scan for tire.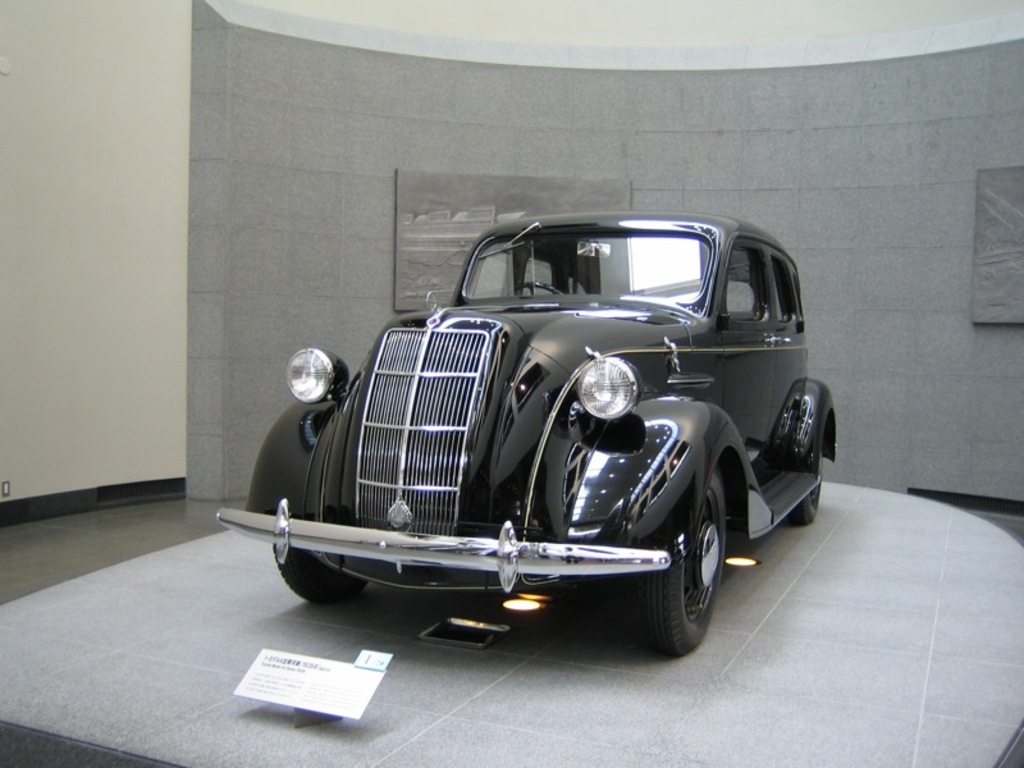
Scan result: Rect(791, 422, 826, 526).
